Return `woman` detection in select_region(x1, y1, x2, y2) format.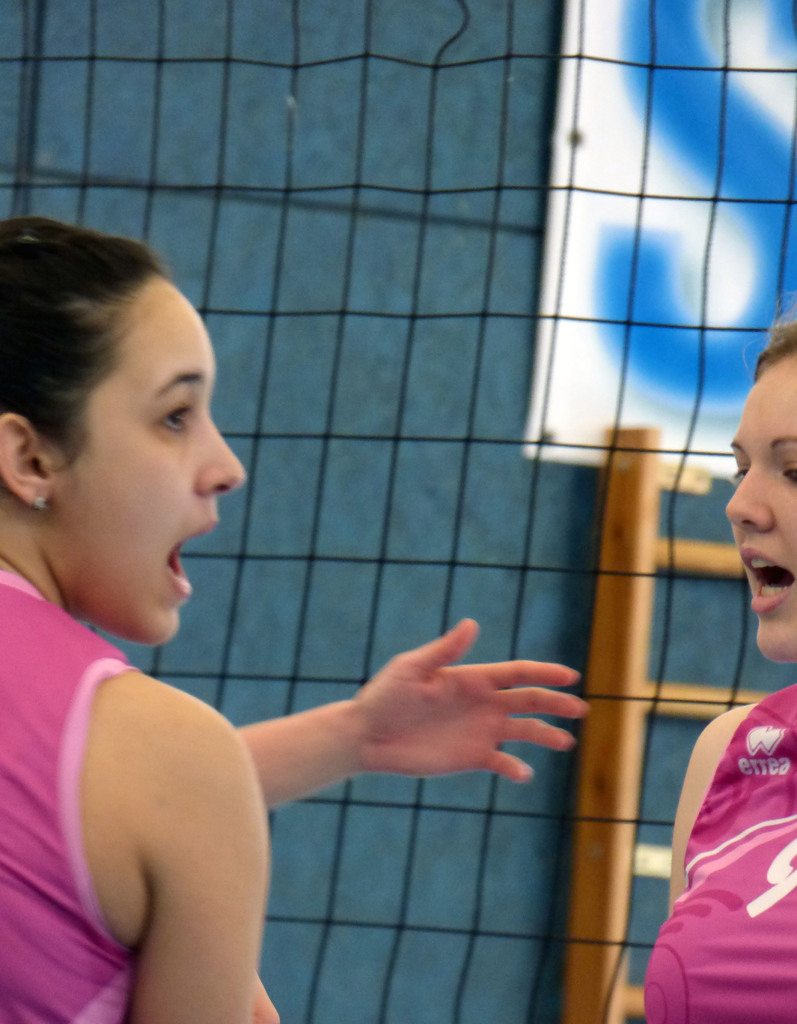
select_region(33, 180, 534, 1023).
